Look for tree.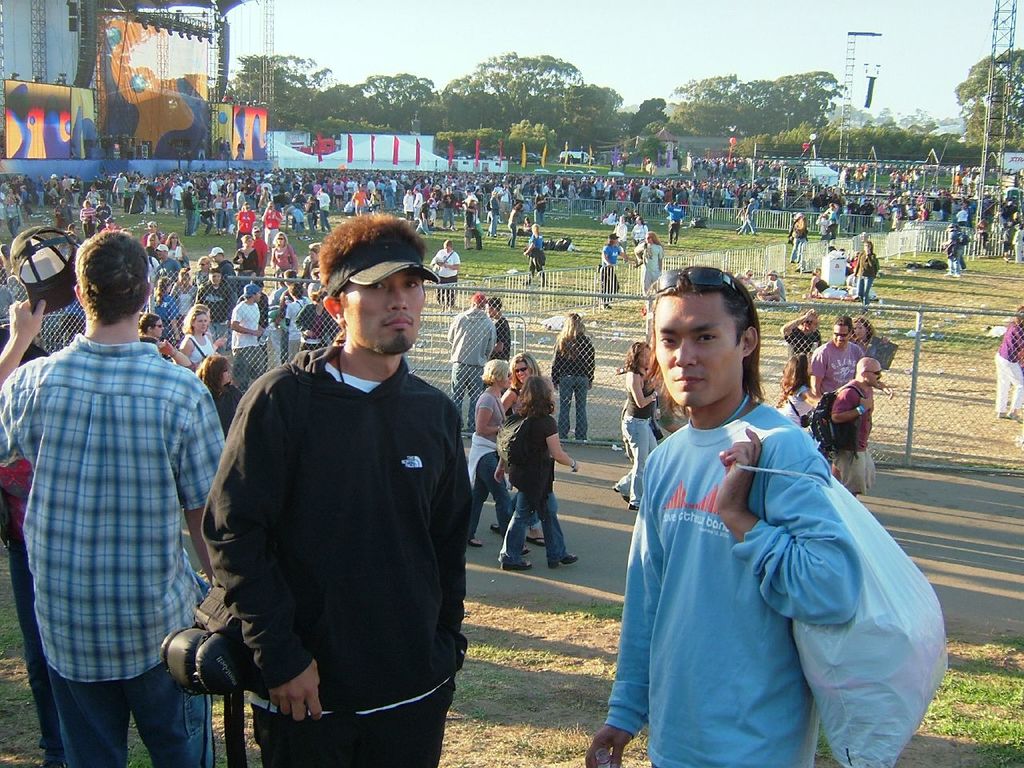
Found: bbox=(421, 73, 503, 138).
